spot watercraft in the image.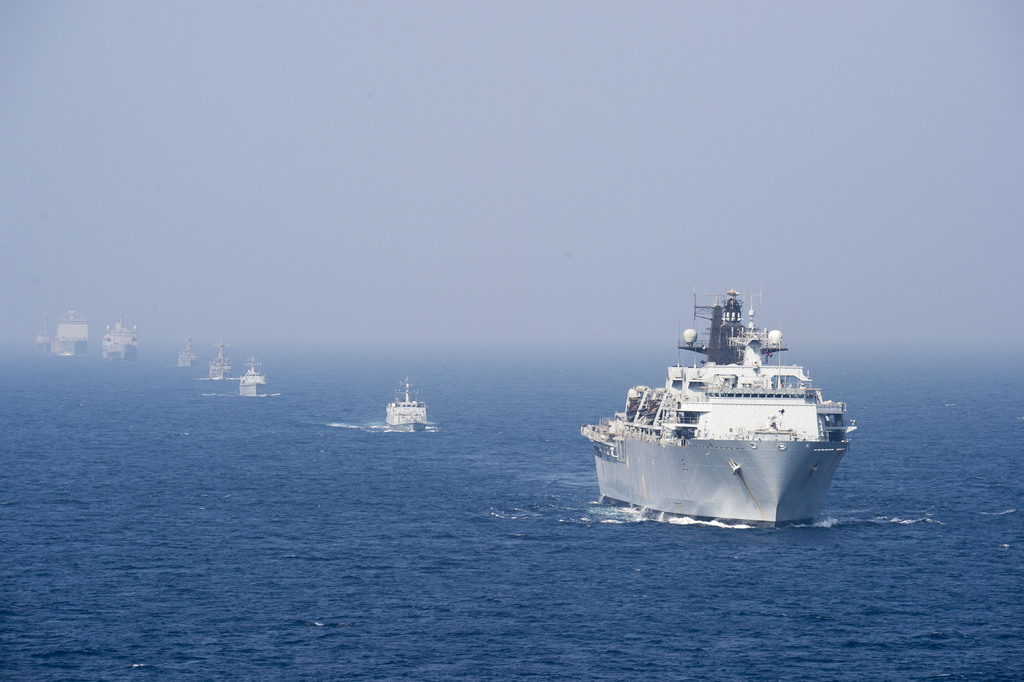
watercraft found at region(172, 335, 197, 369).
